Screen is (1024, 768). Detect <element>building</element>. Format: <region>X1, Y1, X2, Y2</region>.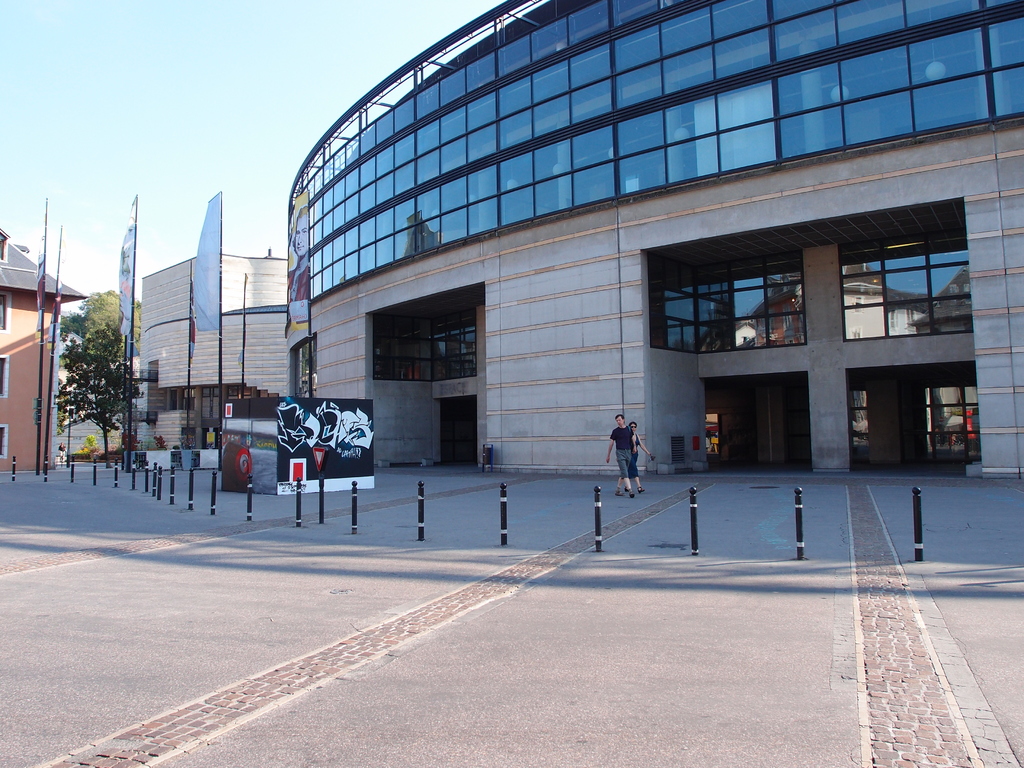
<region>142, 248, 289, 470</region>.
